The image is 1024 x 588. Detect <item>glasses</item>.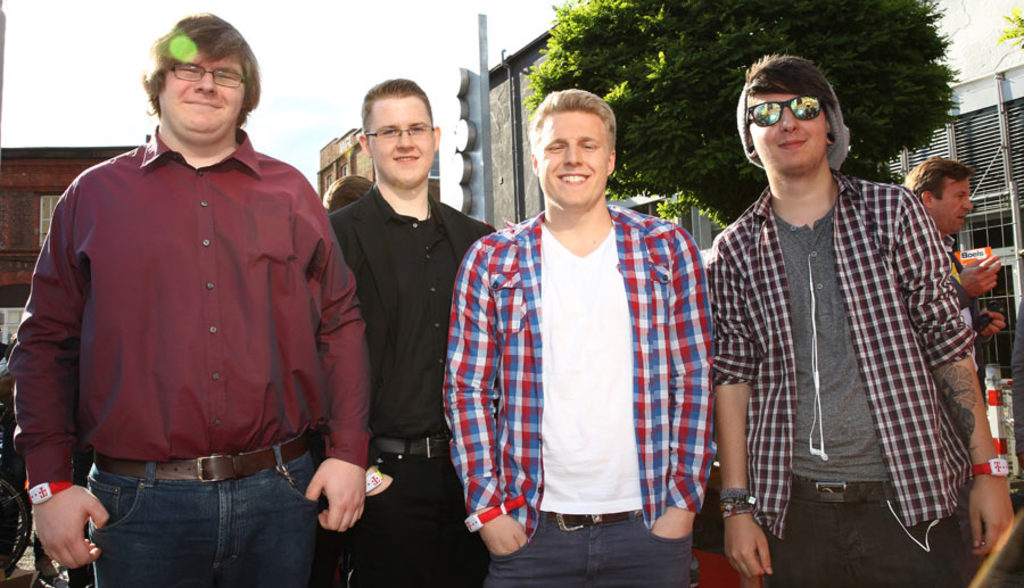
Detection: BBox(365, 119, 436, 140).
